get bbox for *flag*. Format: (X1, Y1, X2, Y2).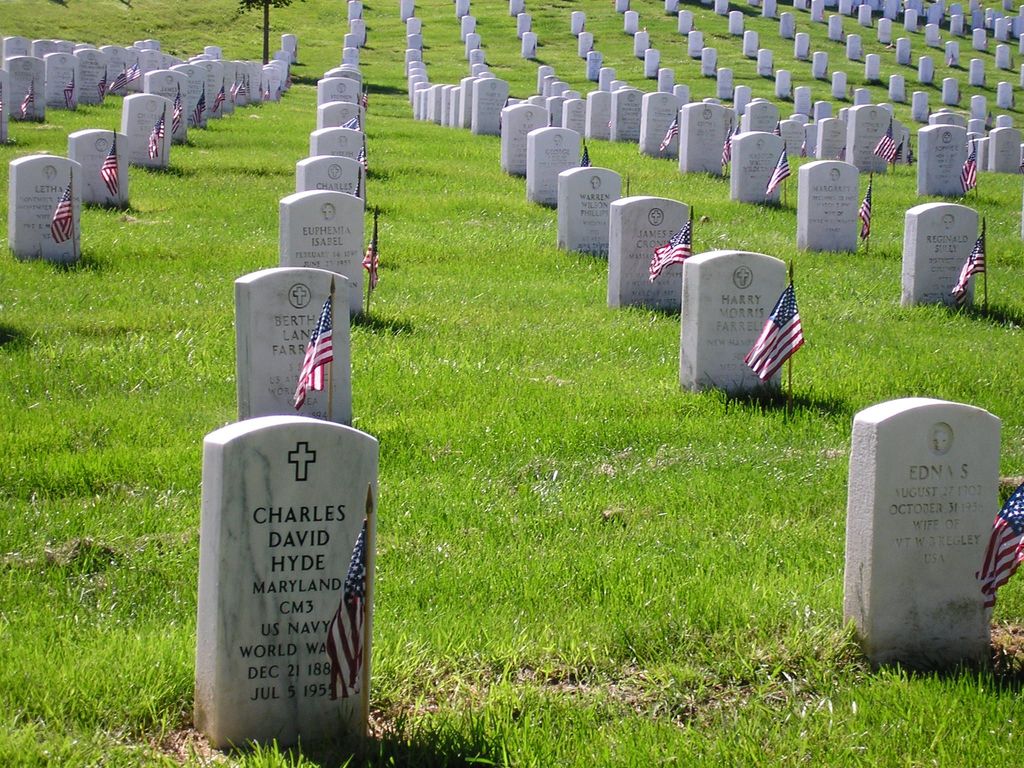
(193, 83, 212, 130).
